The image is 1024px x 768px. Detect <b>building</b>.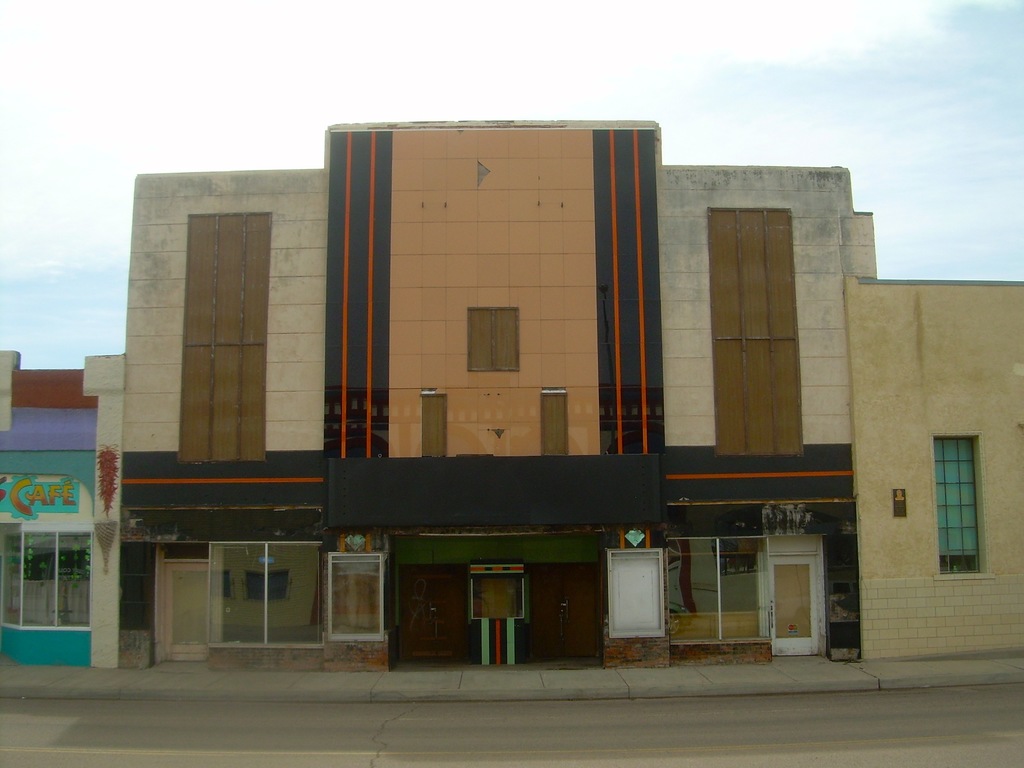
Detection: 121:116:879:668.
